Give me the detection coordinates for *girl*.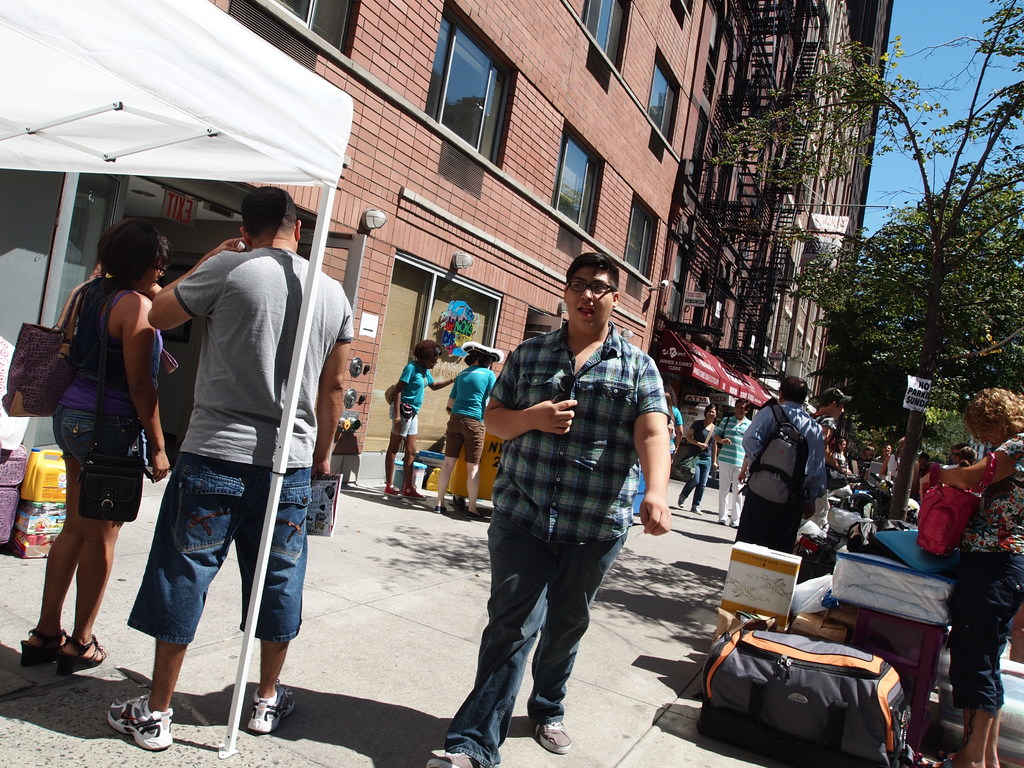
[862, 444, 874, 459].
